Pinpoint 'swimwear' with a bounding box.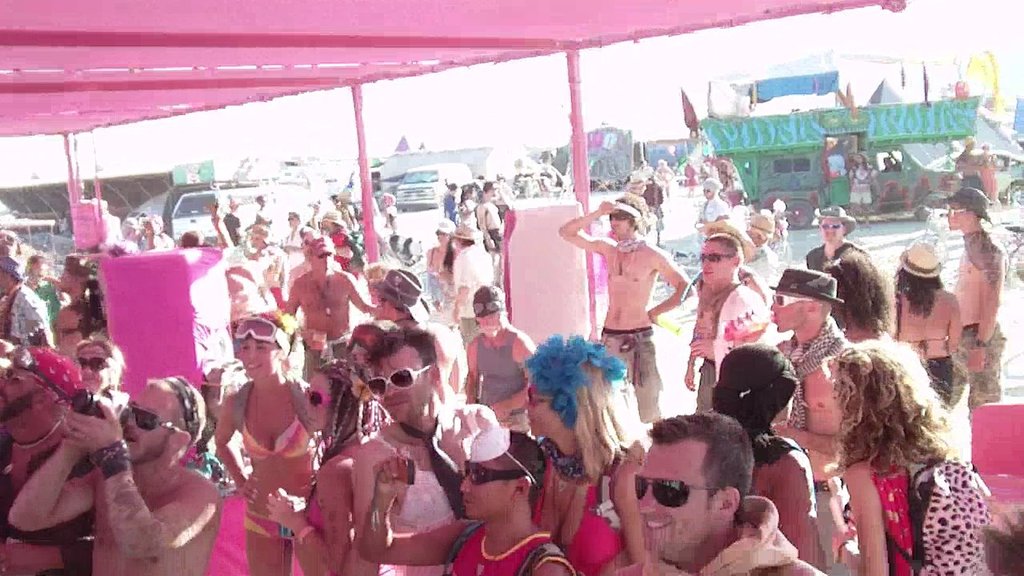
crop(958, 318, 1008, 414).
